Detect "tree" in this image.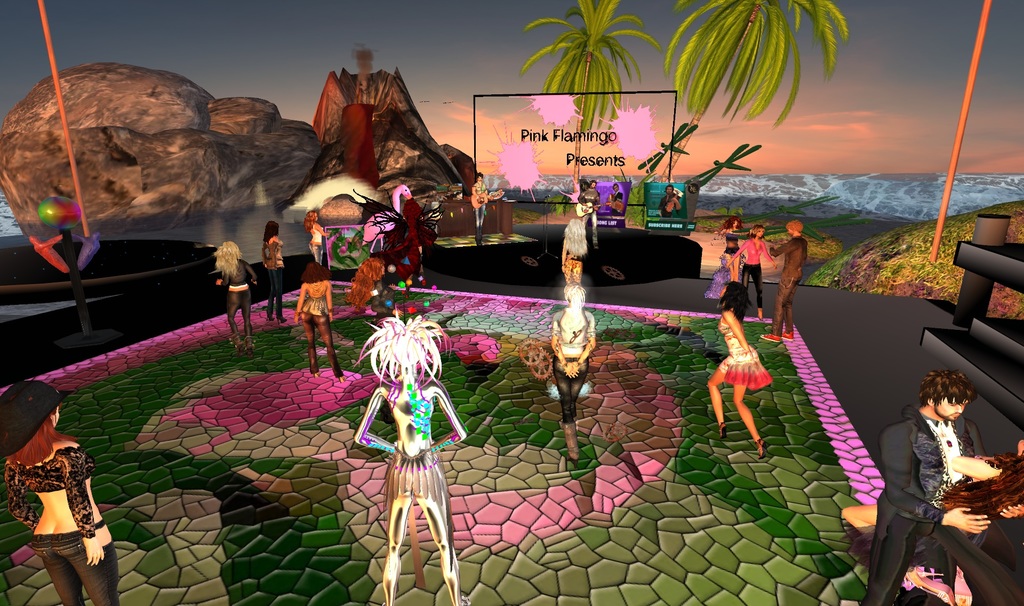
Detection: {"left": 508, "top": 0, "right": 657, "bottom": 218}.
